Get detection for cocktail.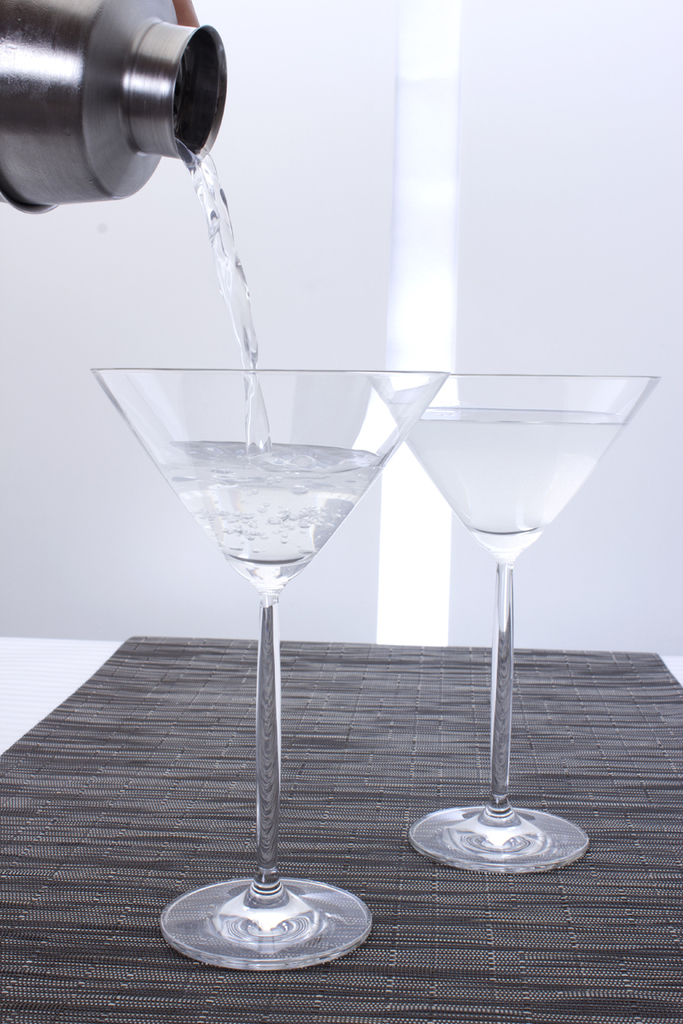
Detection: (359,373,659,874).
